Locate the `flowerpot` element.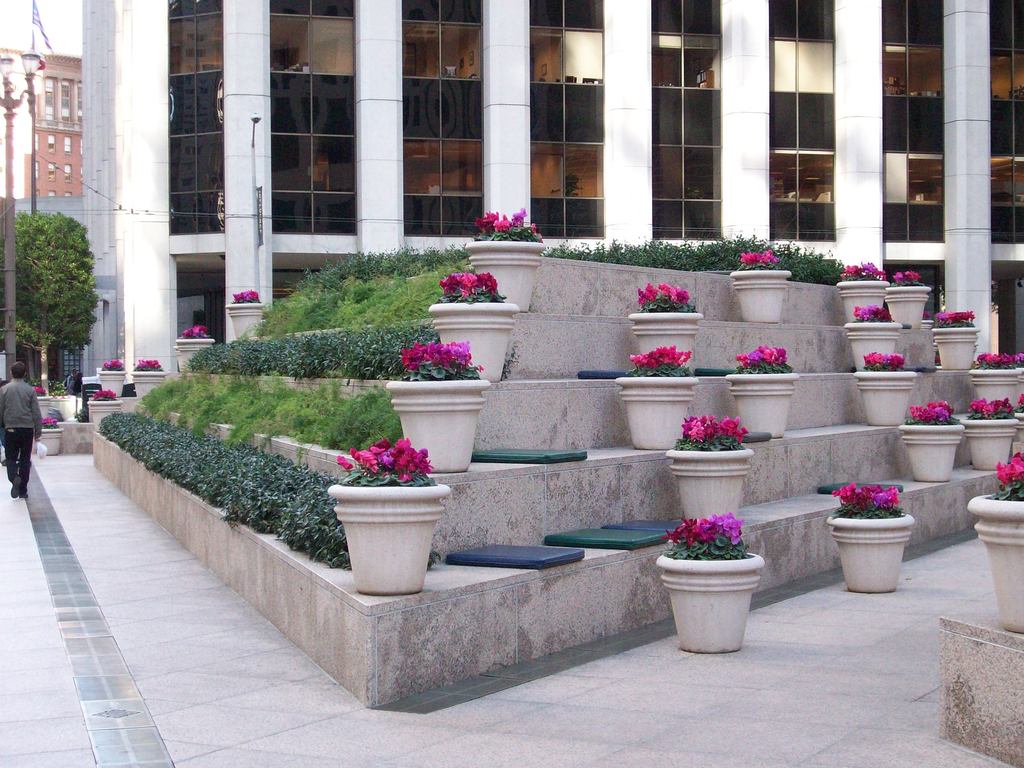
Element bbox: 668,451,753,521.
